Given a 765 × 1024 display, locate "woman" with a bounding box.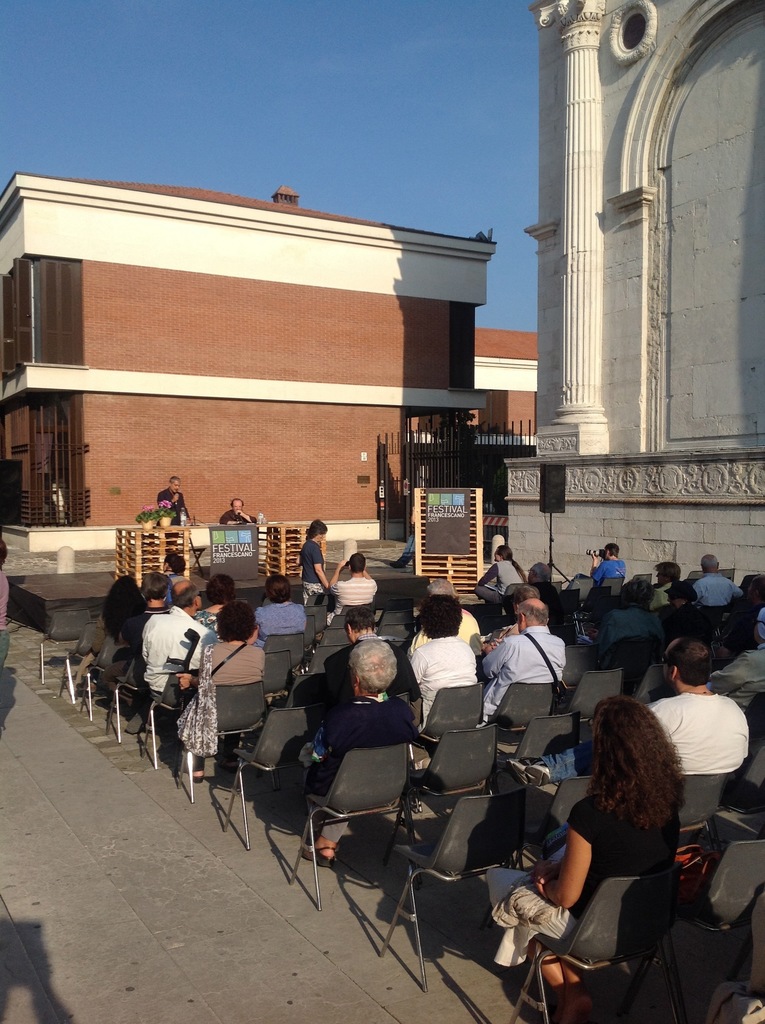
Located: left=176, top=600, right=263, bottom=783.
